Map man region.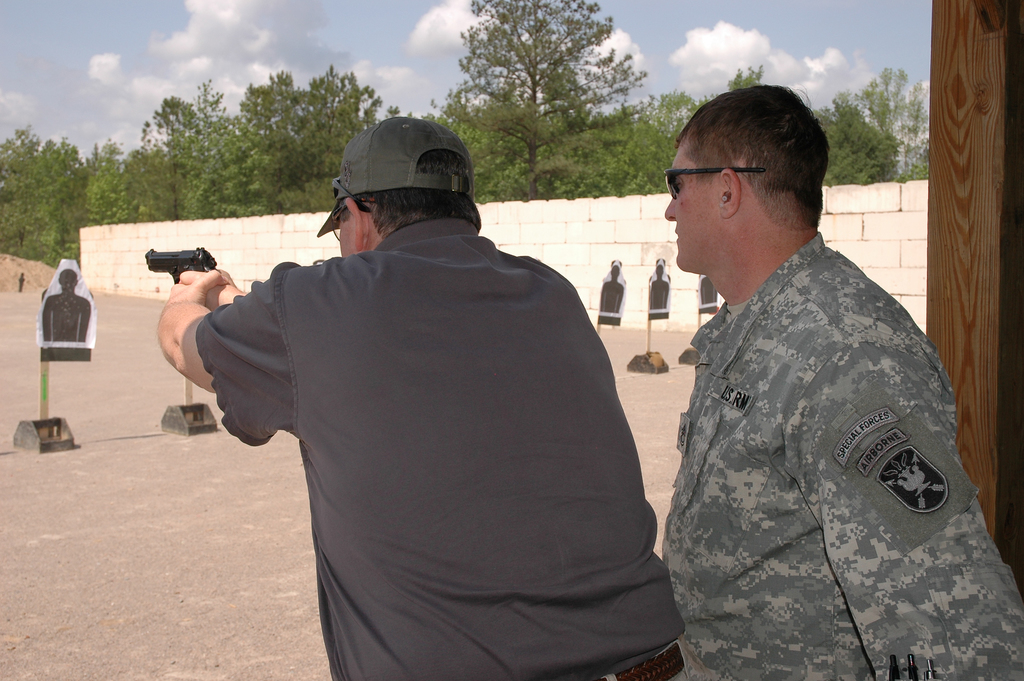
Mapped to 170:90:700:673.
